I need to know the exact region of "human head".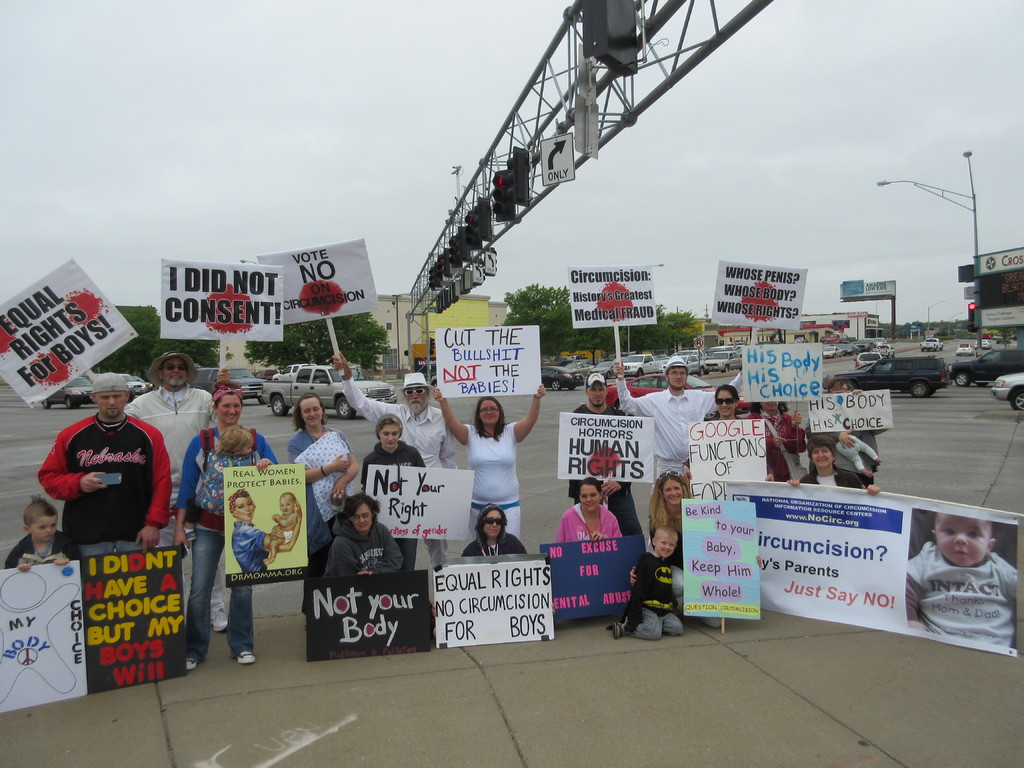
Region: 294 397 326 426.
